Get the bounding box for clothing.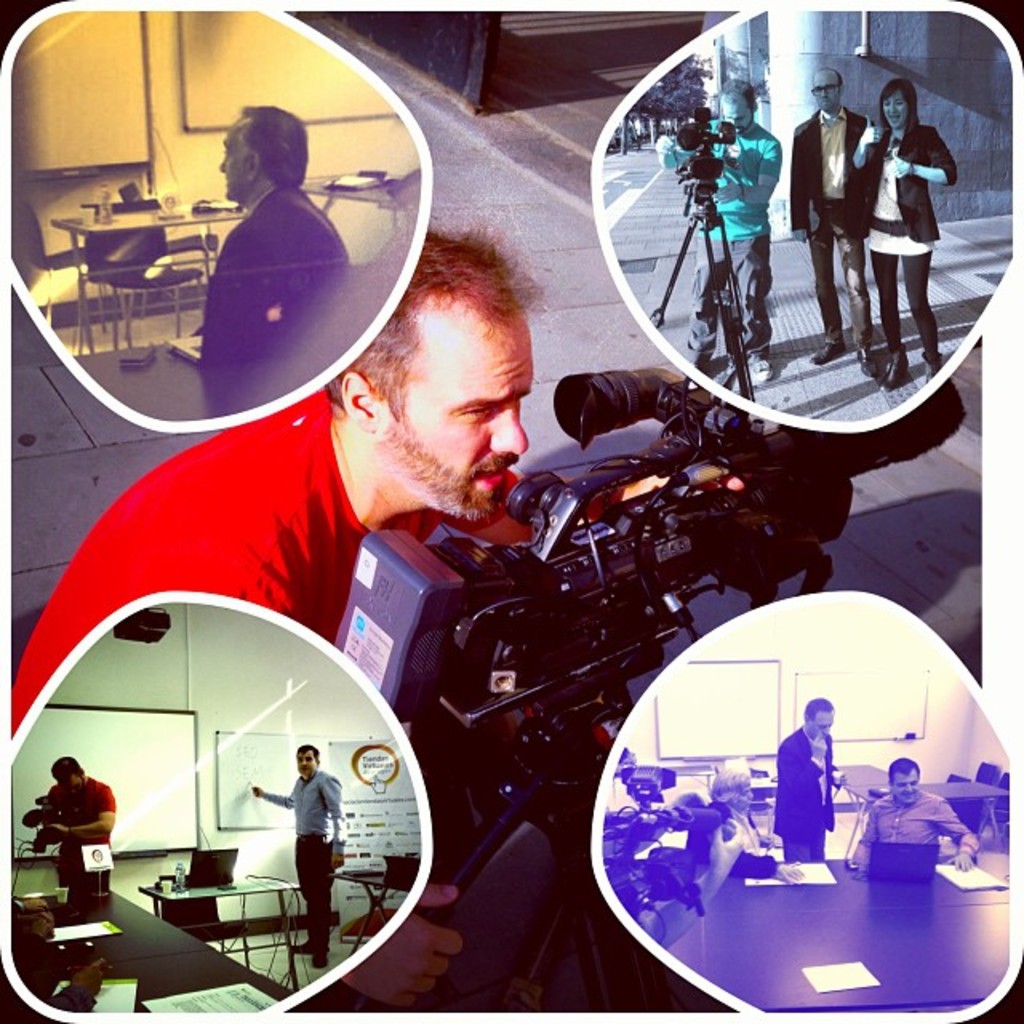
(194, 178, 346, 397).
